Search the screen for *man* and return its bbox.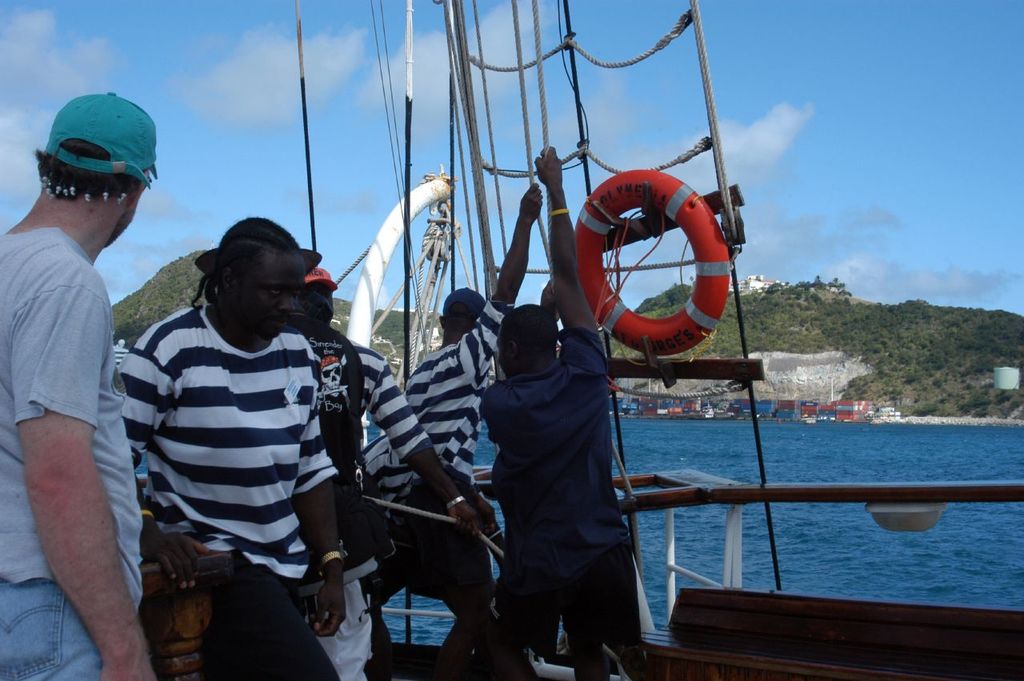
Found: box=[114, 194, 358, 680].
